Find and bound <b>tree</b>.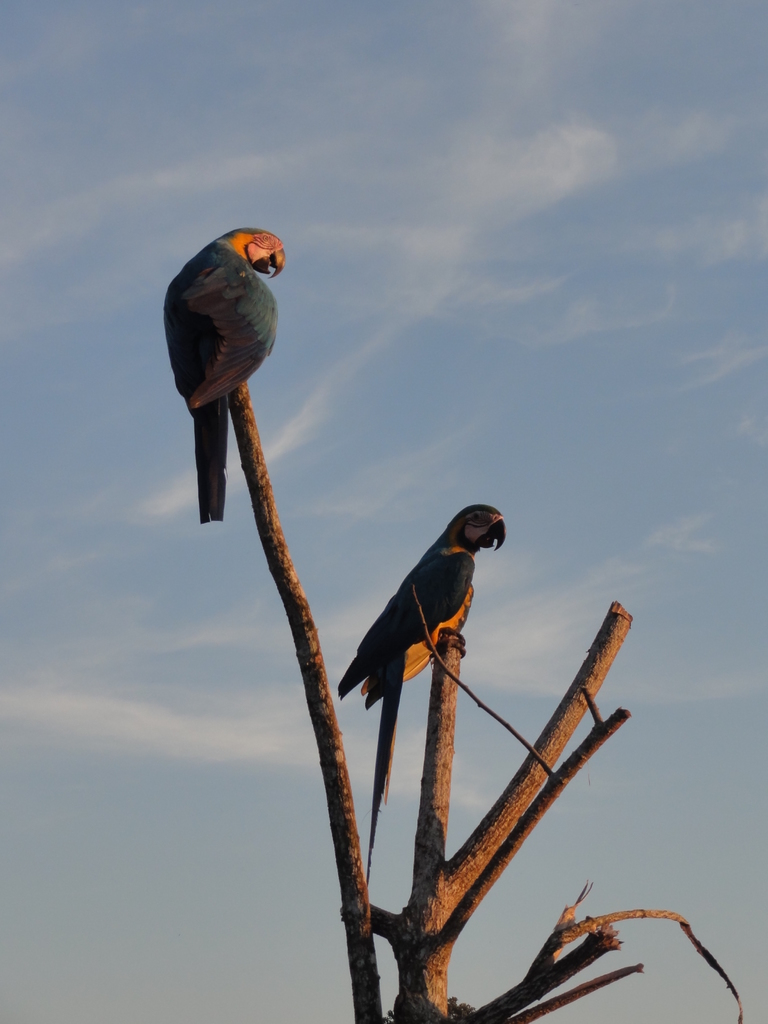
Bound: rect(220, 379, 758, 1023).
